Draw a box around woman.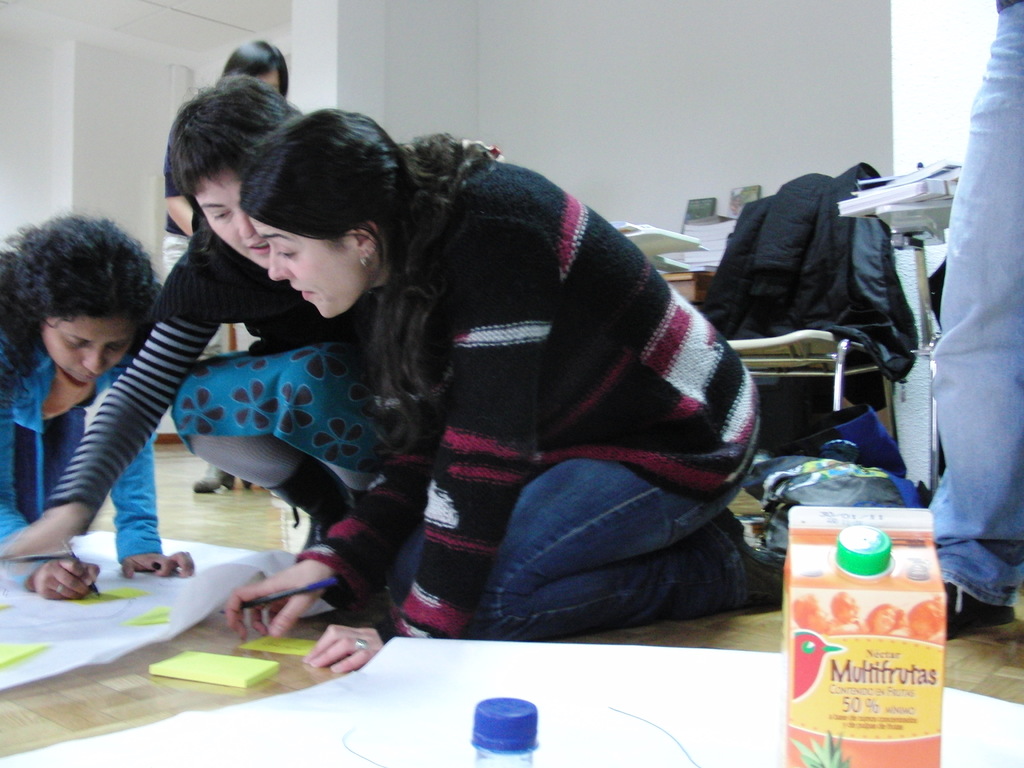
[left=0, top=72, right=395, bottom=556].
